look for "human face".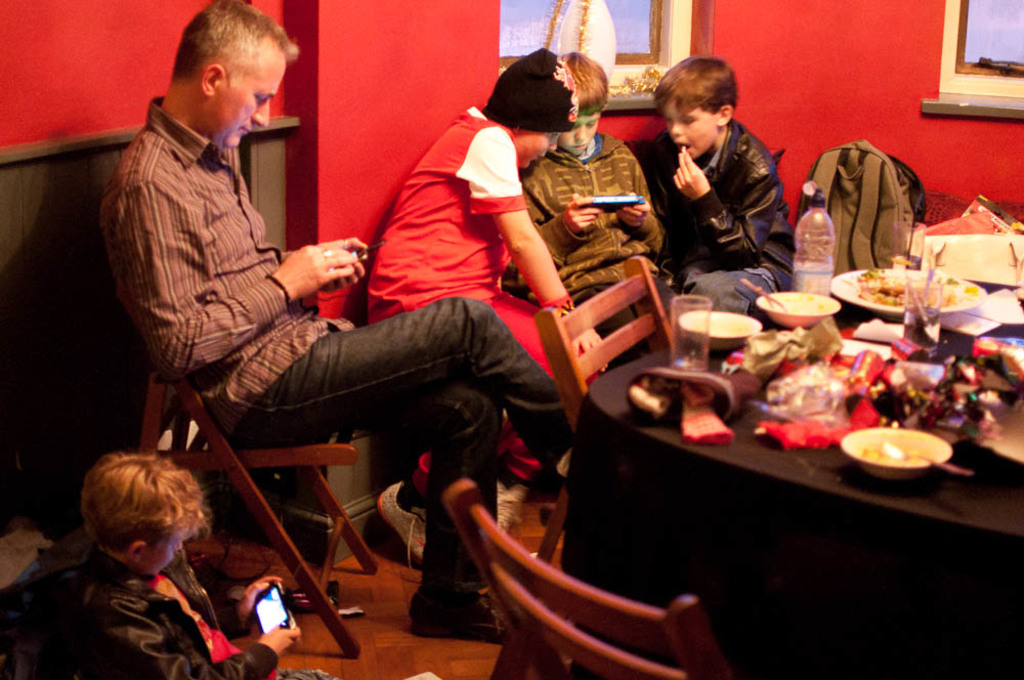
Found: (left=516, top=134, right=561, bottom=158).
